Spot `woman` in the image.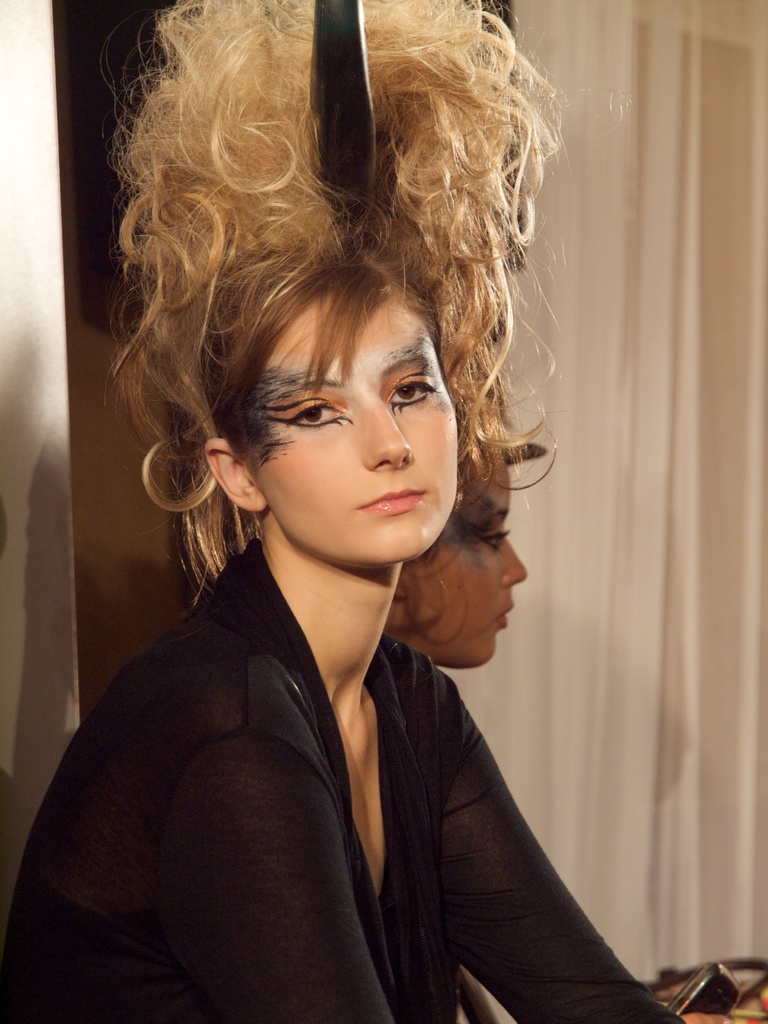
`woman` found at BBox(40, 40, 636, 1012).
